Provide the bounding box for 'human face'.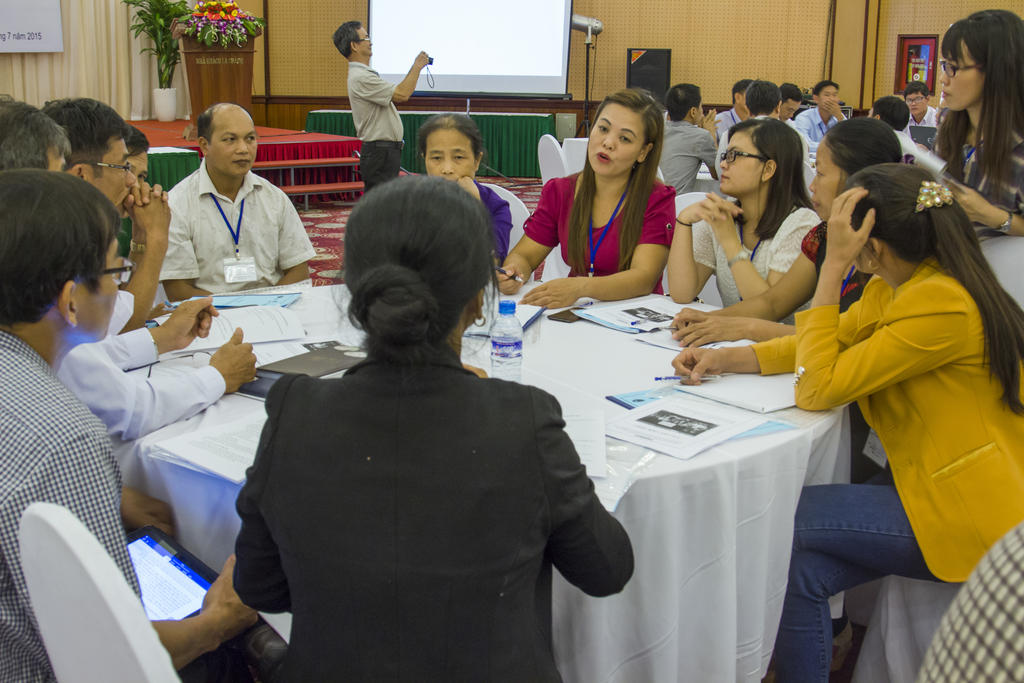
box(355, 28, 370, 54).
